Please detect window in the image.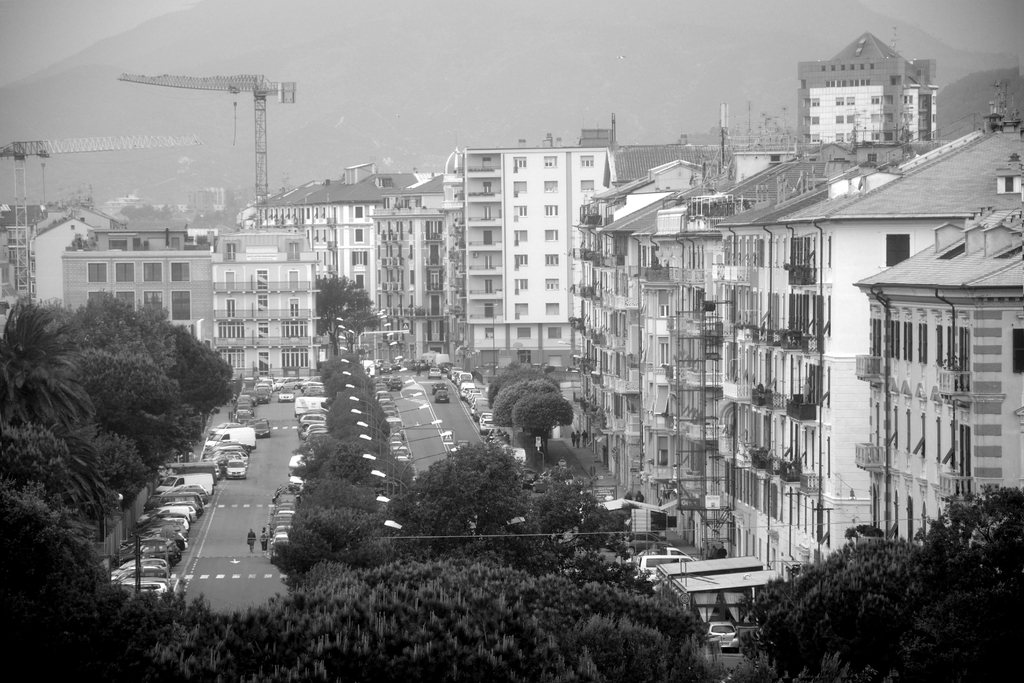
{"x1": 482, "y1": 304, "x2": 497, "y2": 322}.
